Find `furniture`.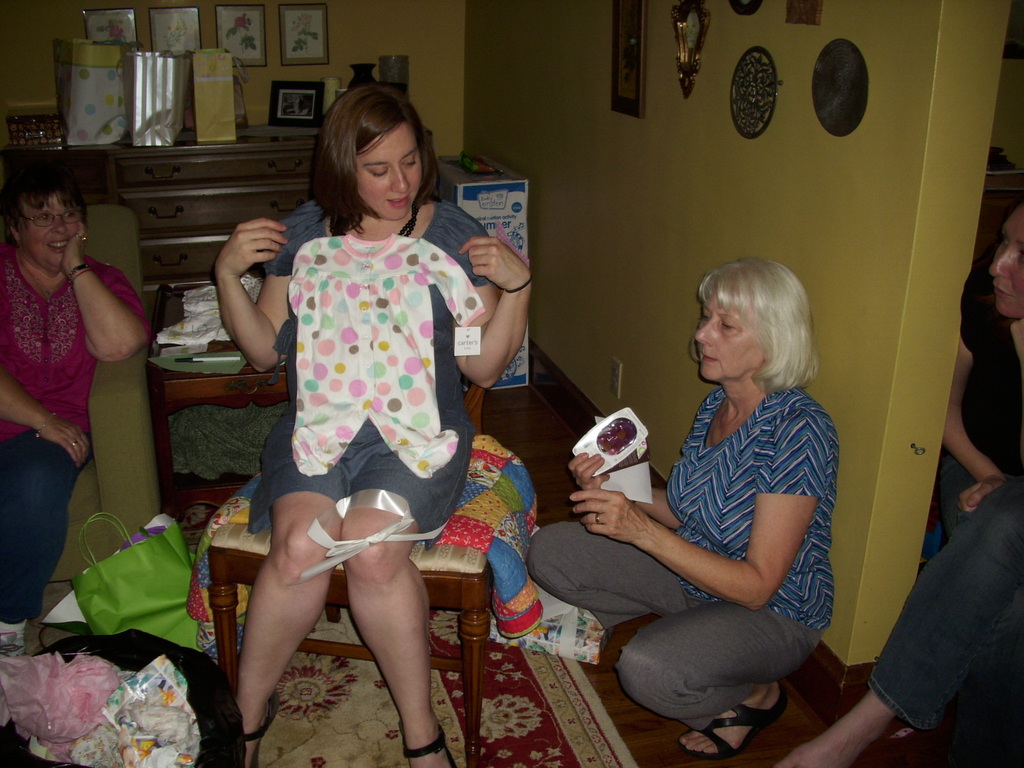
bbox=[184, 289, 539, 767].
